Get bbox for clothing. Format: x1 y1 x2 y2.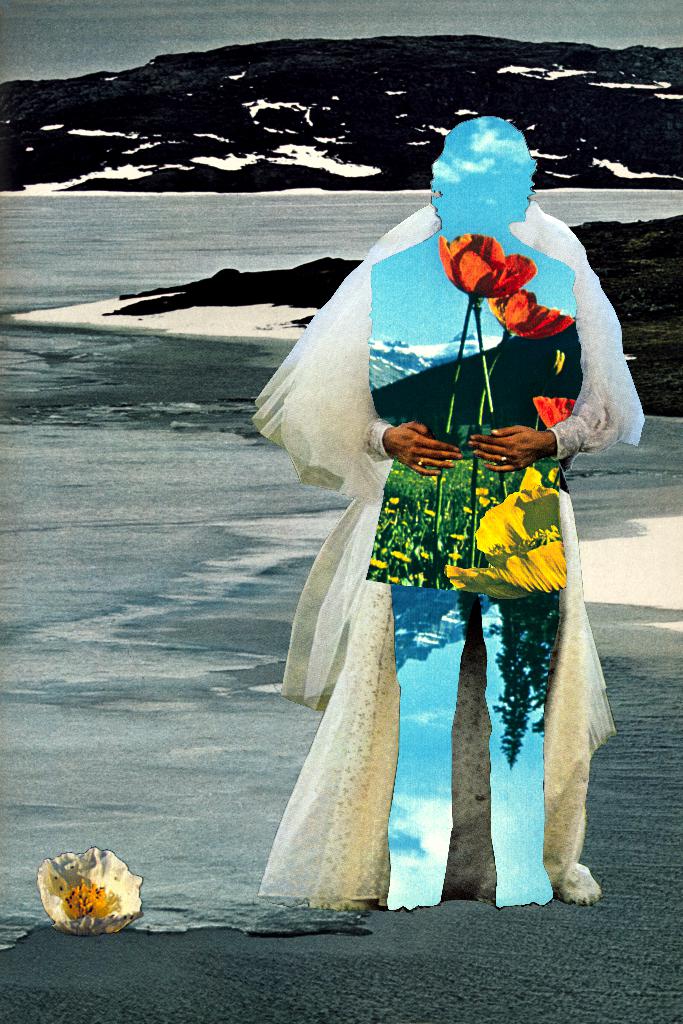
257 207 644 901.
